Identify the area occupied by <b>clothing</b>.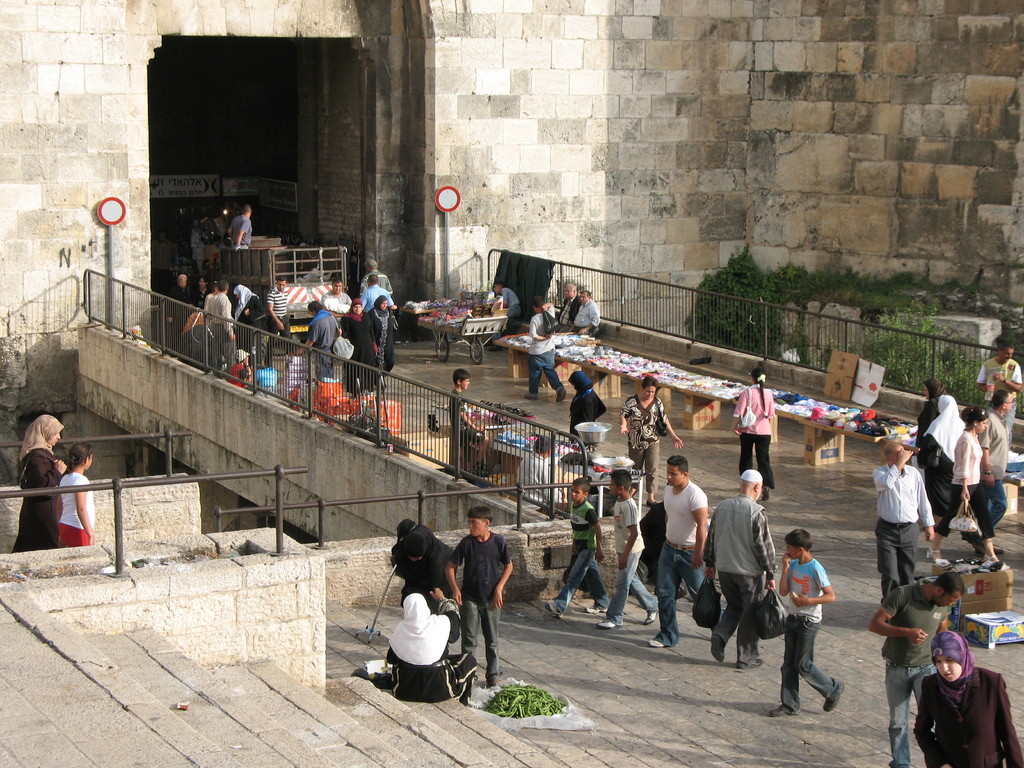
Area: box(911, 630, 1023, 767).
